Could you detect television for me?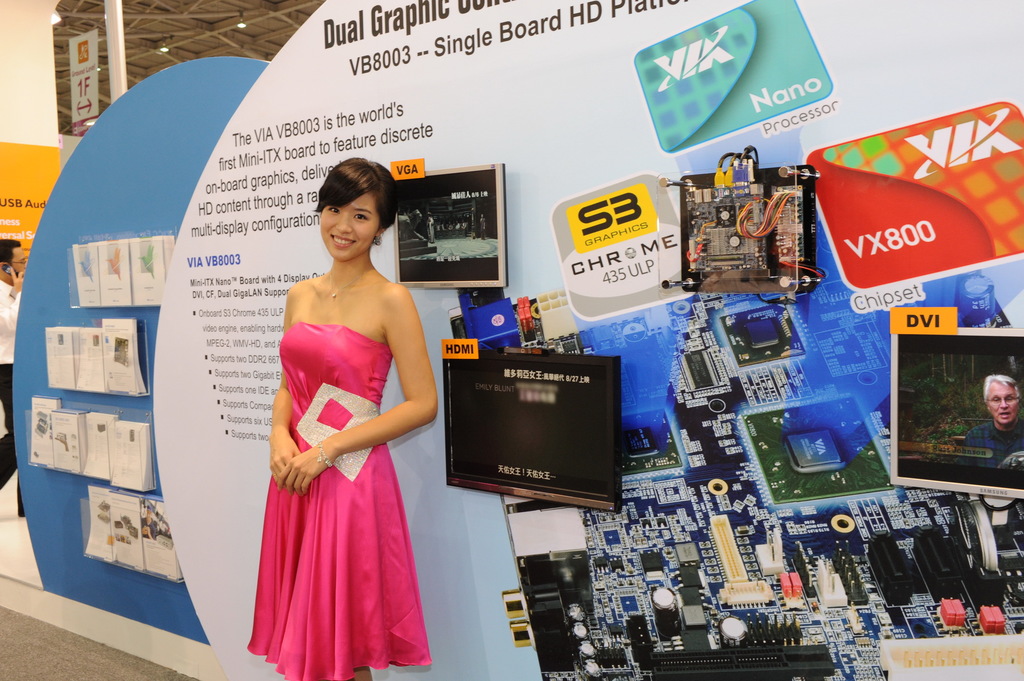
Detection result: 892:326:1023:497.
